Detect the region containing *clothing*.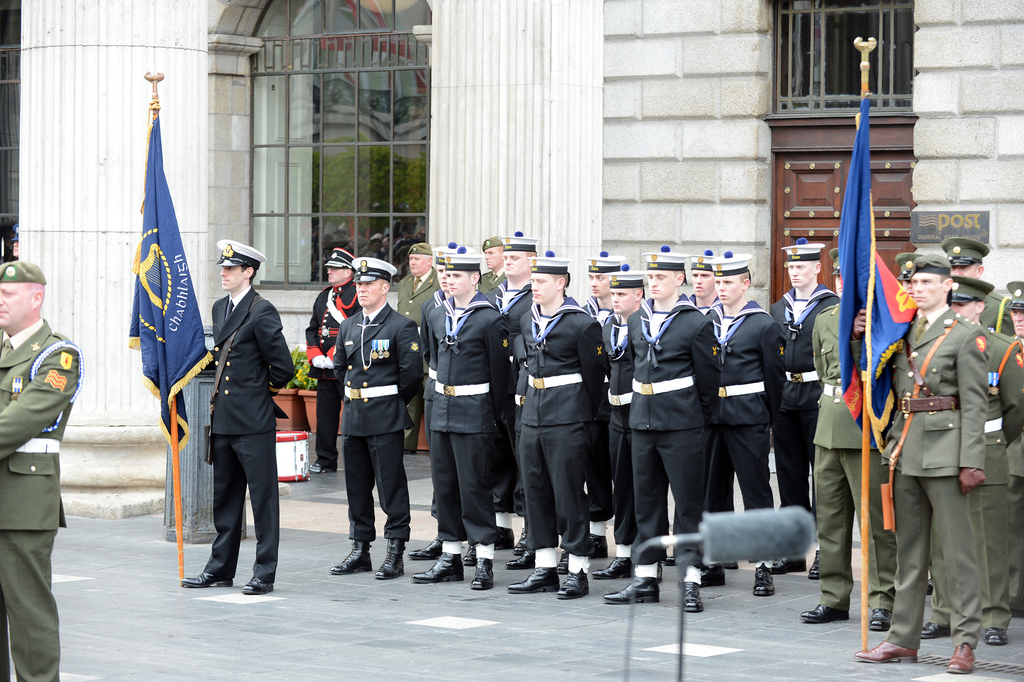
<box>203,287,295,585</box>.
